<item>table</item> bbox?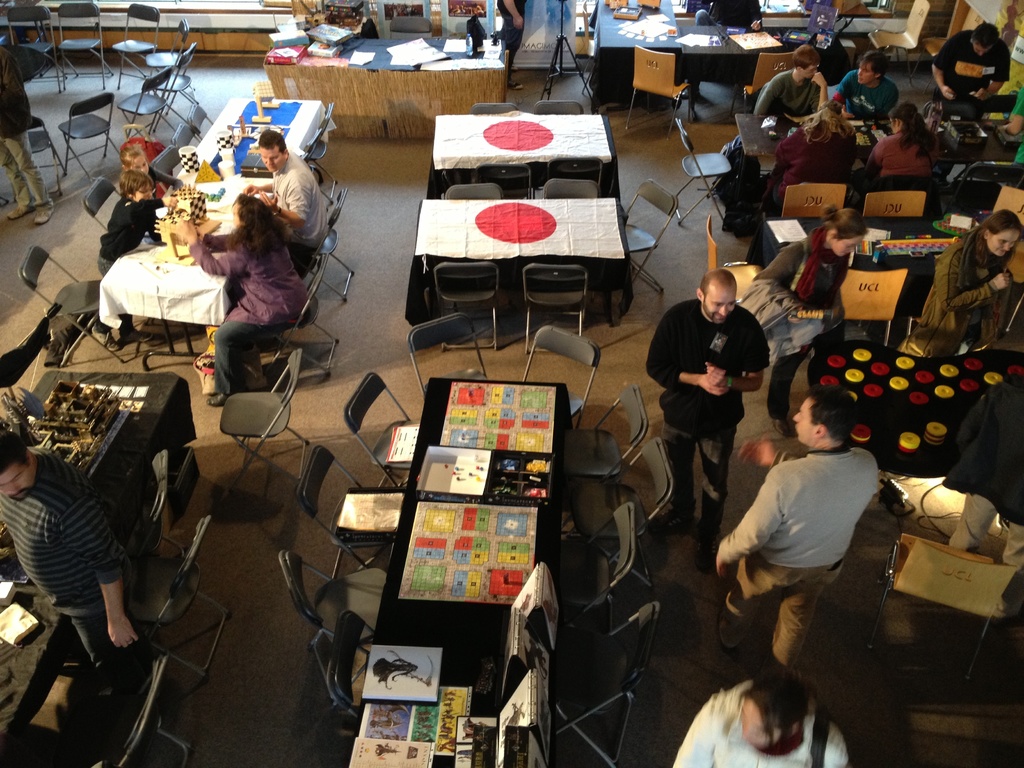
left=318, top=367, right=593, bottom=761
